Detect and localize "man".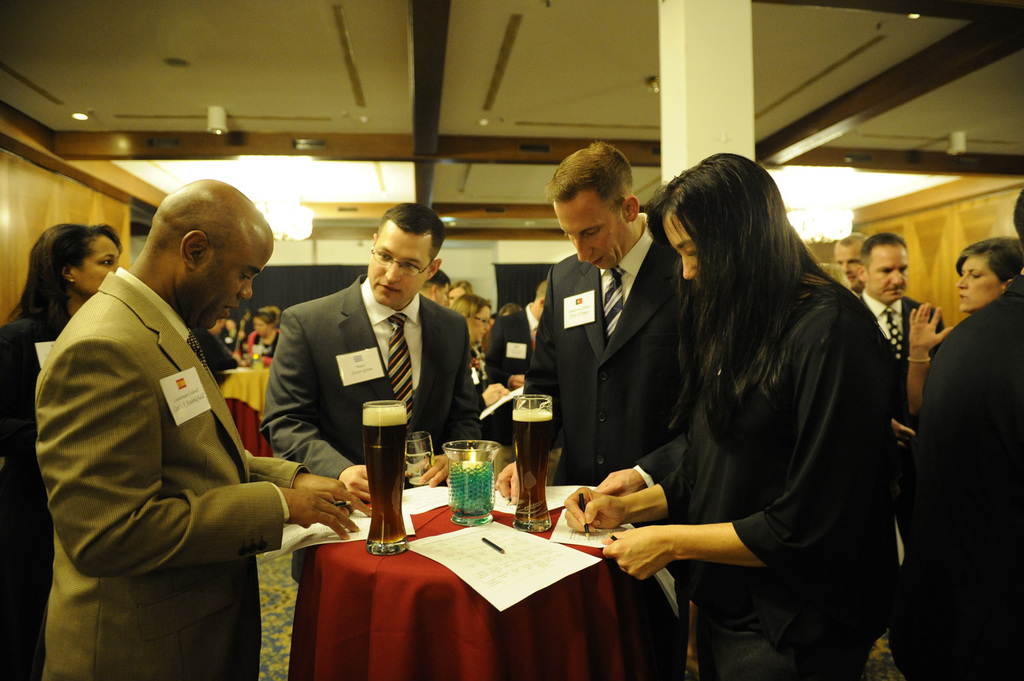
Localized at x1=423 y1=272 x2=449 y2=312.
